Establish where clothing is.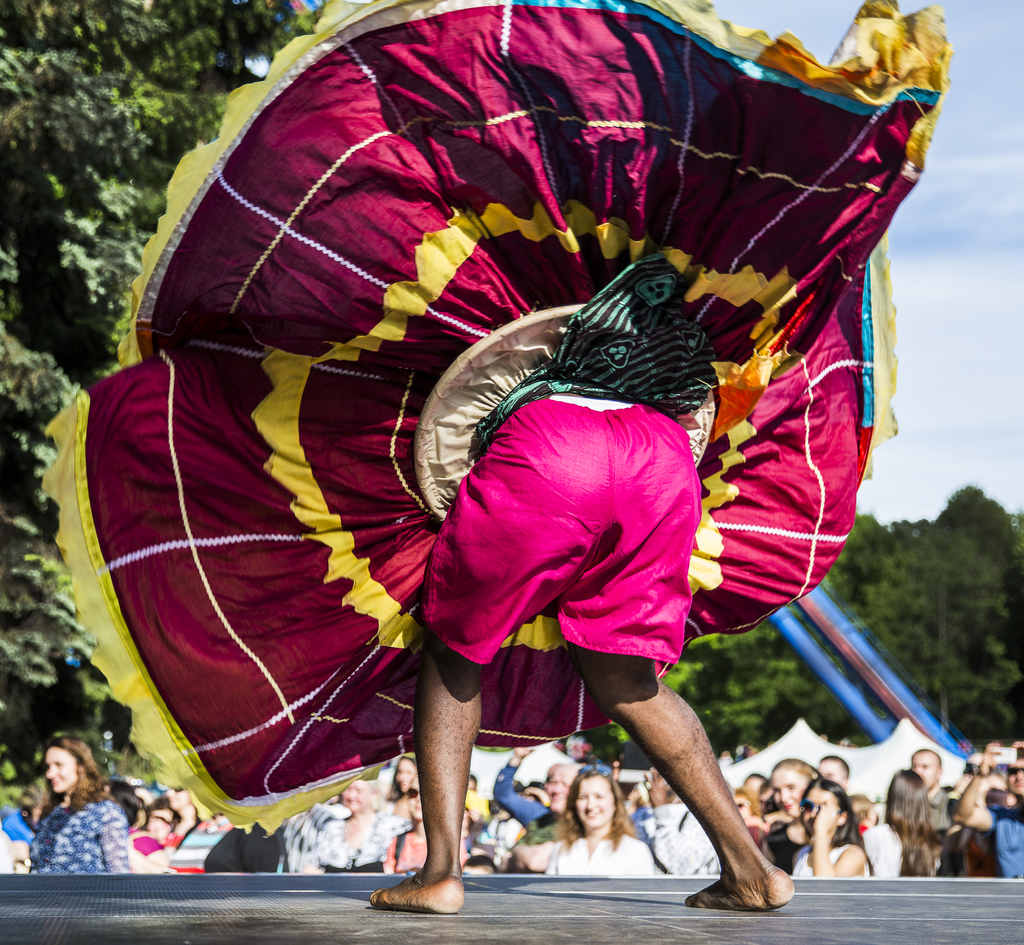
Established at BBox(22, 780, 147, 874).
